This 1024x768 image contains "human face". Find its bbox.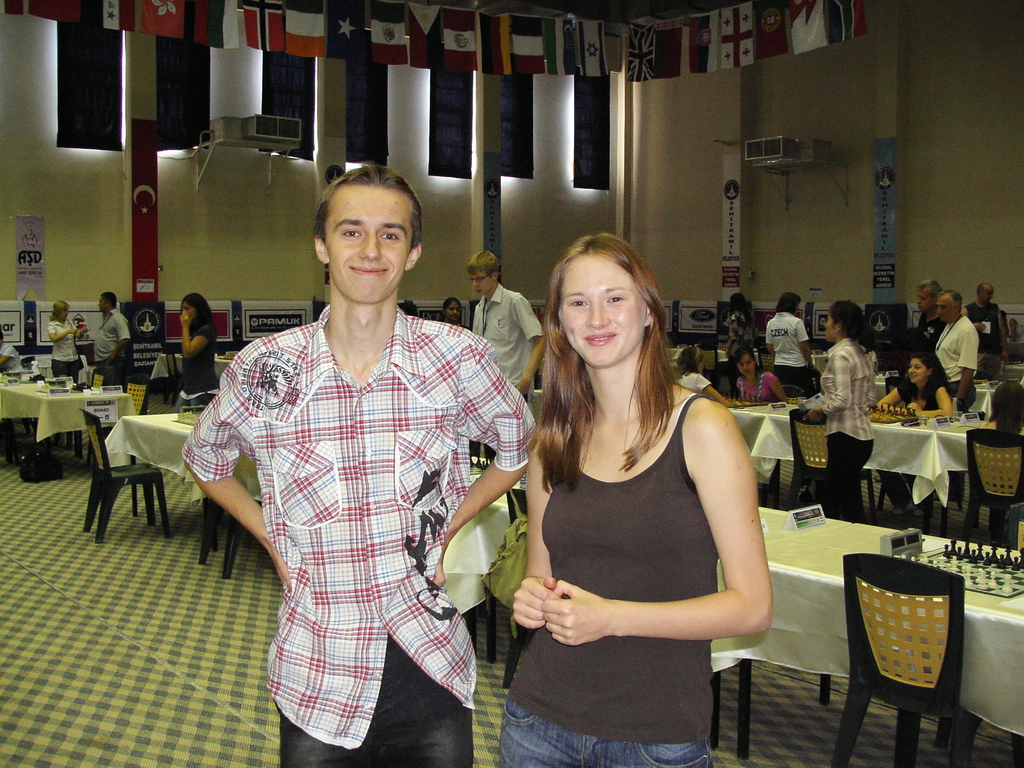
[x1=61, y1=307, x2=68, y2=320].
